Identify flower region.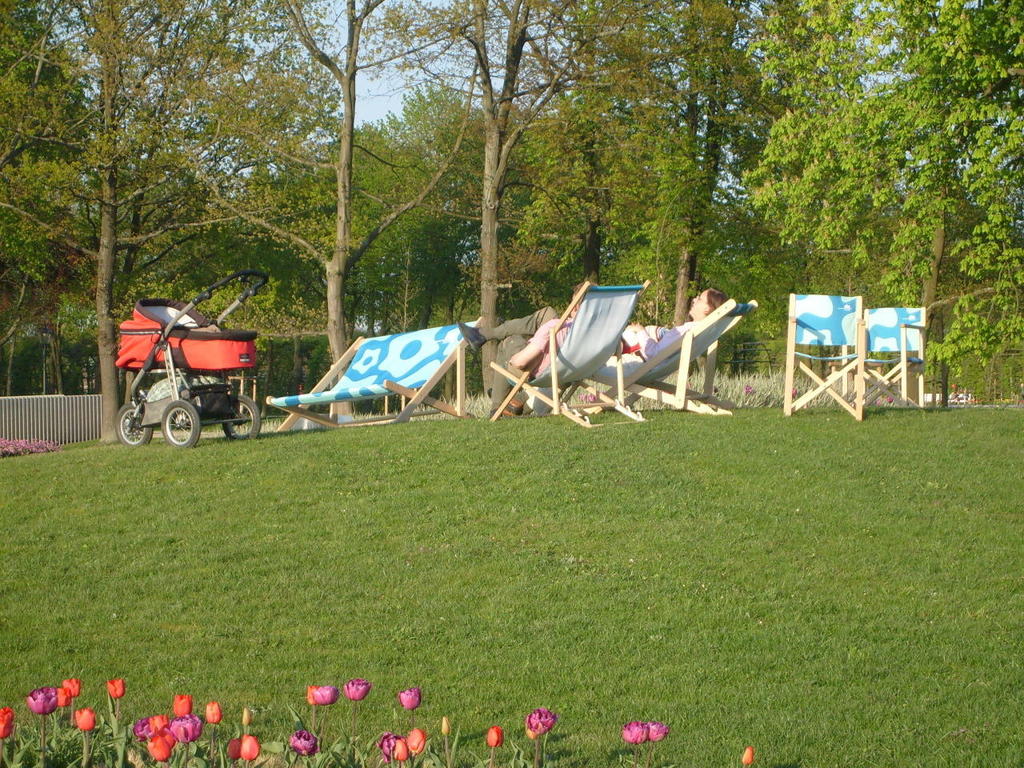
Region: pyautogui.locateOnScreen(393, 735, 409, 760).
